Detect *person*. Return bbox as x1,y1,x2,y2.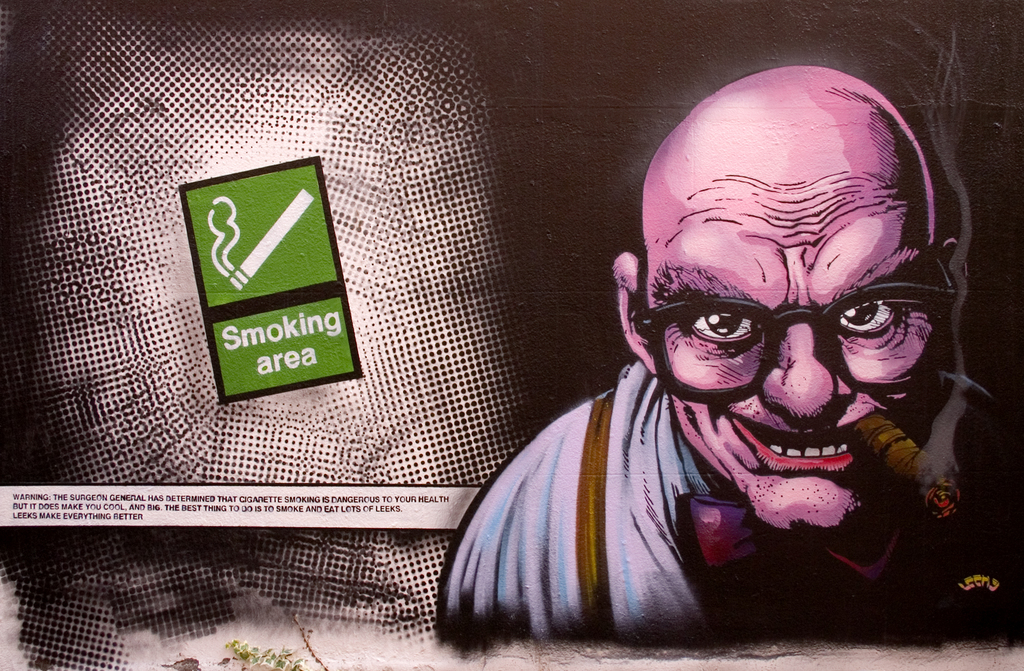
434,63,1023,645.
